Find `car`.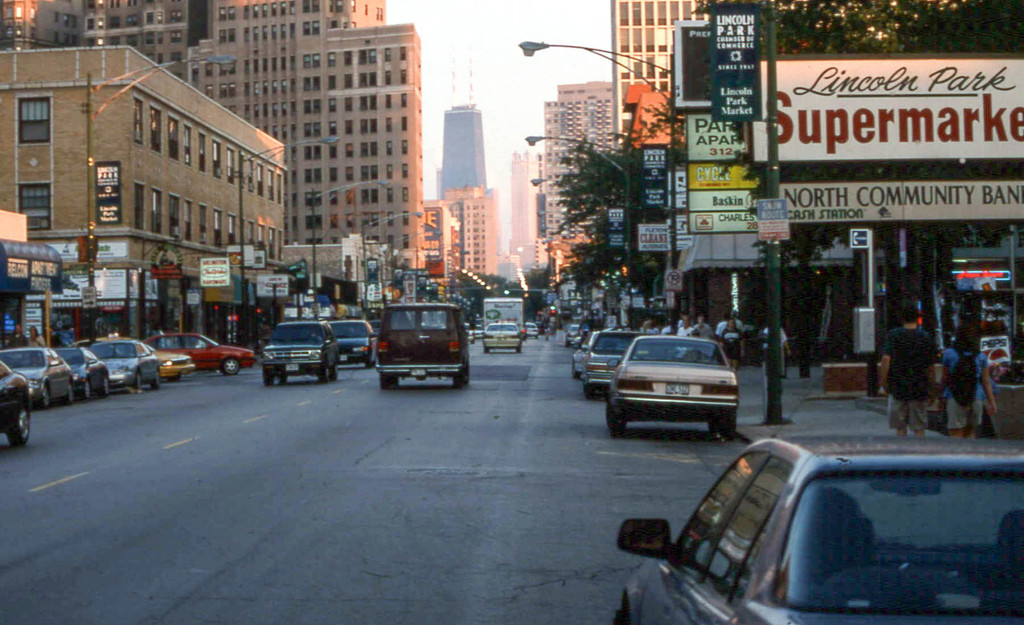
[563,325,583,343].
